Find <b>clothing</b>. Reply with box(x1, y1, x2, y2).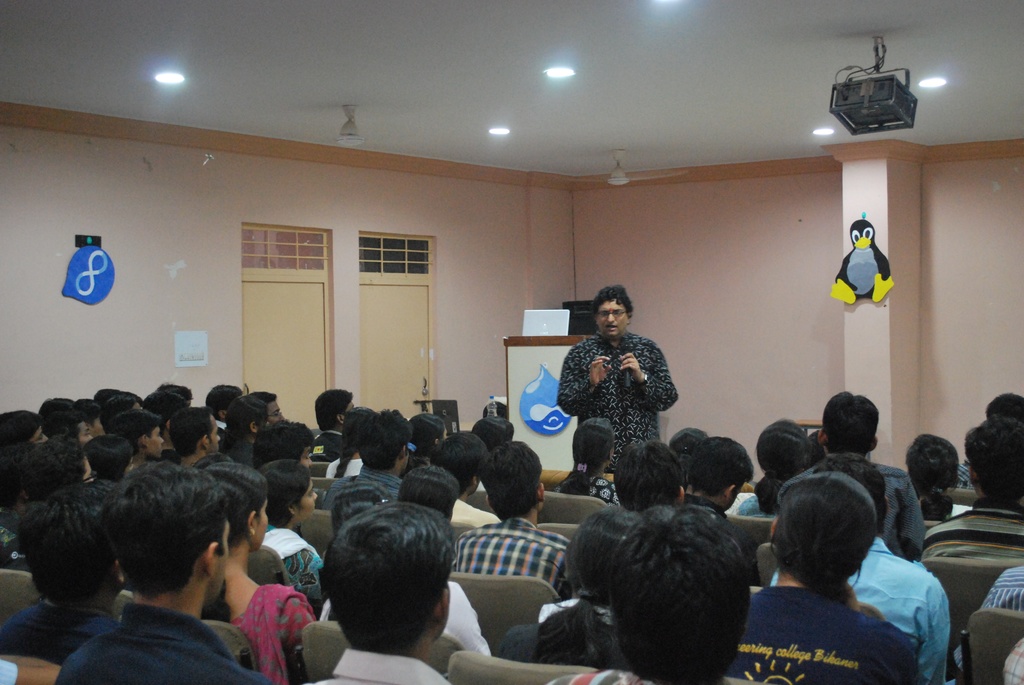
box(308, 647, 448, 684).
